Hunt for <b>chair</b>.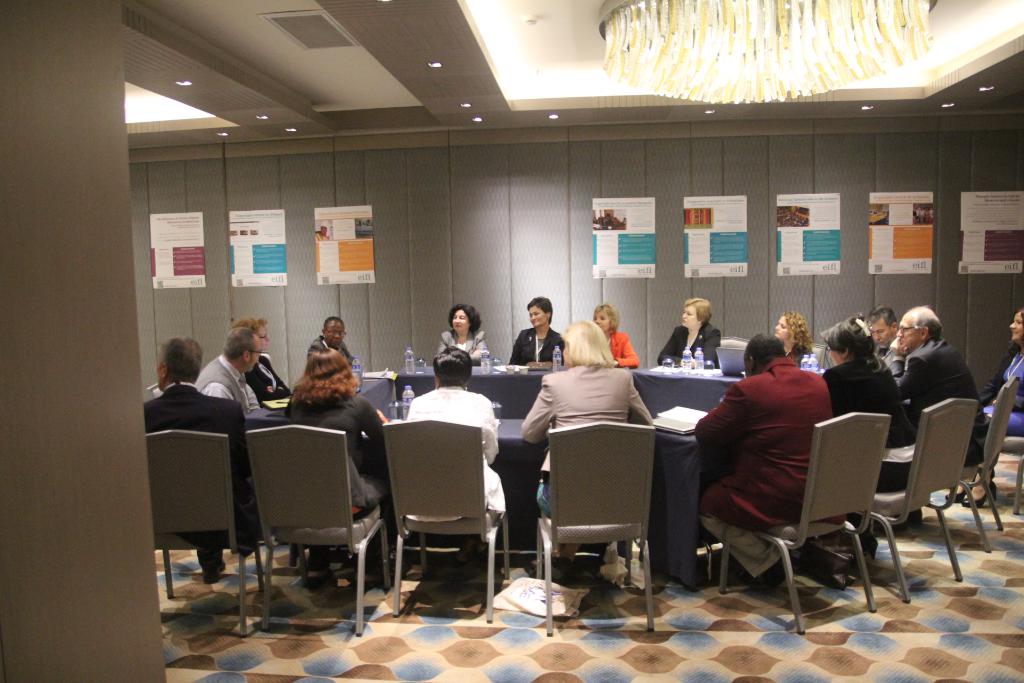
Hunted down at (left=144, top=381, right=164, bottom=399).
